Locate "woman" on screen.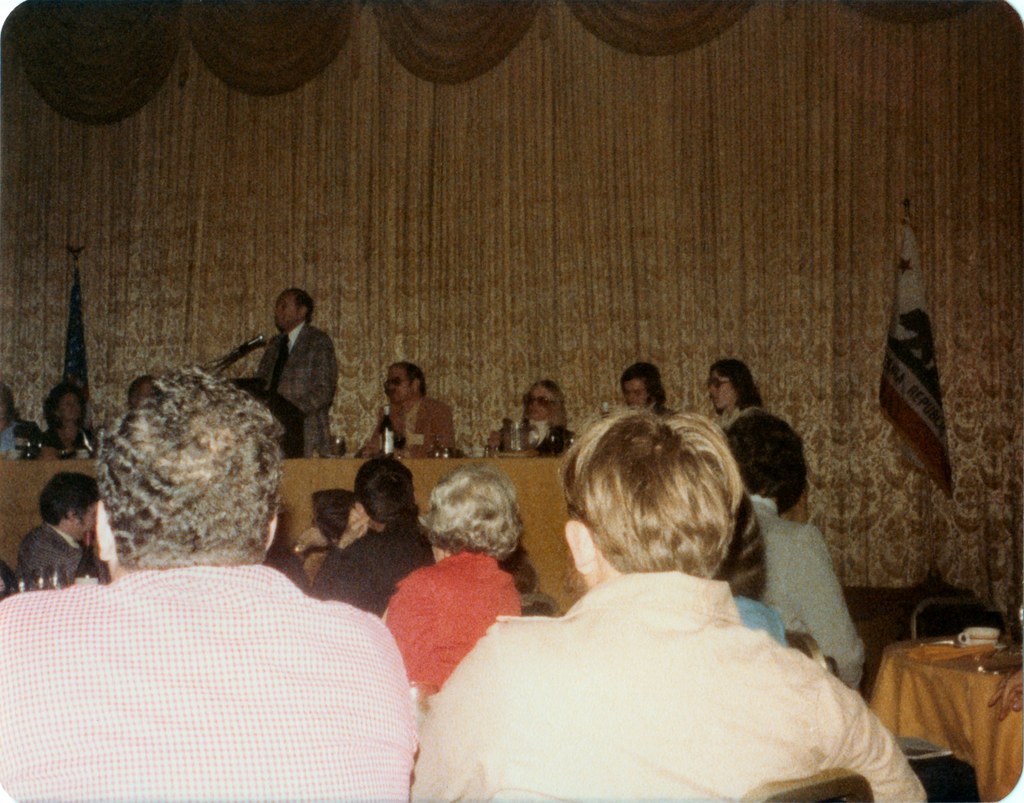
On screen at 39 384 97 455.
